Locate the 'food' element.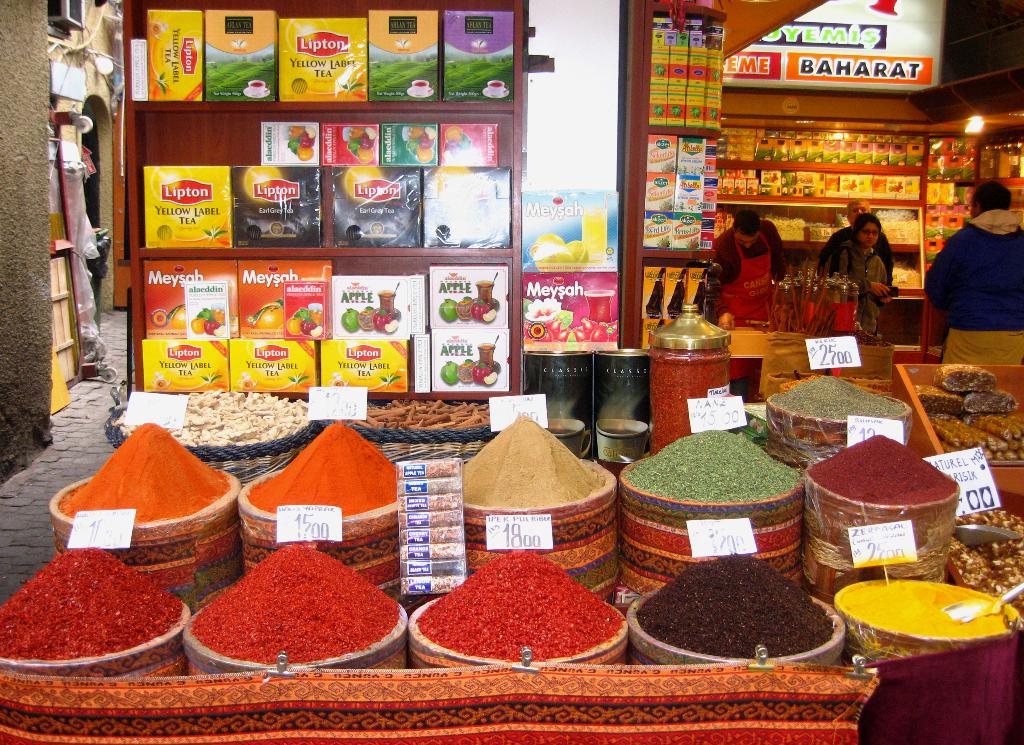
Element bbox: {"x1": 191, "y1": 544, "x2": 400, "y2": 664}.
